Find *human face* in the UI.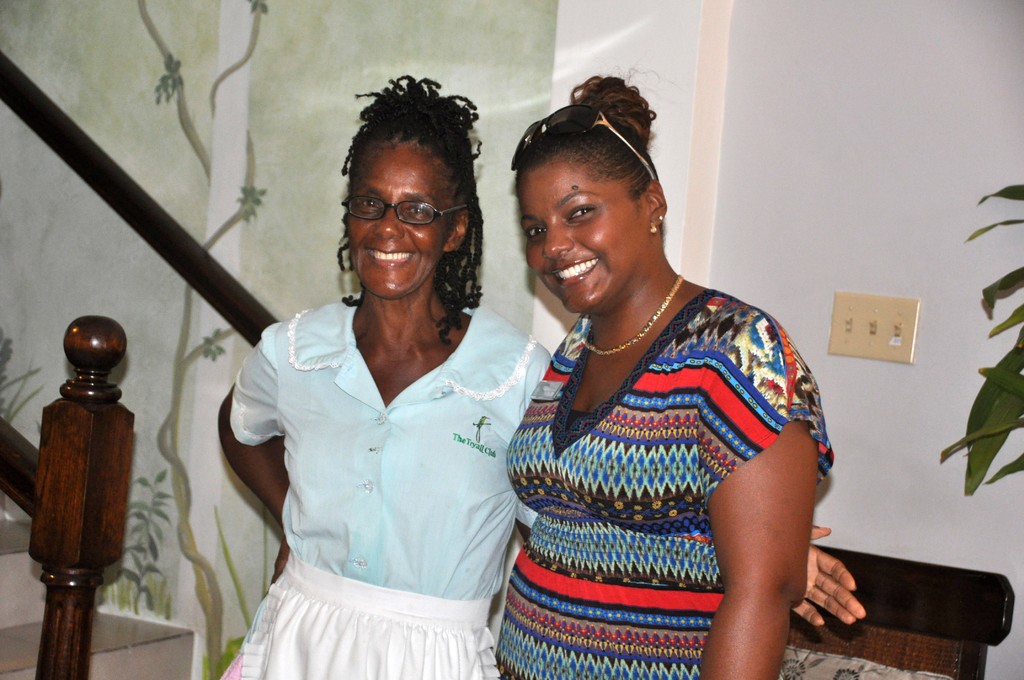
UI element at box=[519, 159, 650, 320].
